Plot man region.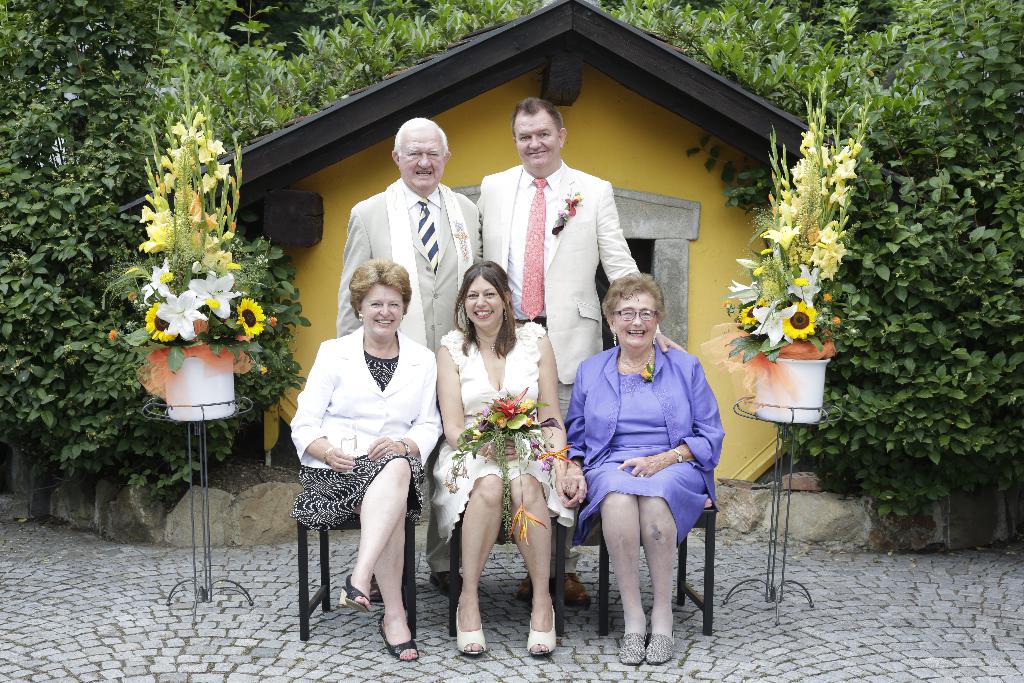
Plotted at 476, 95, 689, 605.
